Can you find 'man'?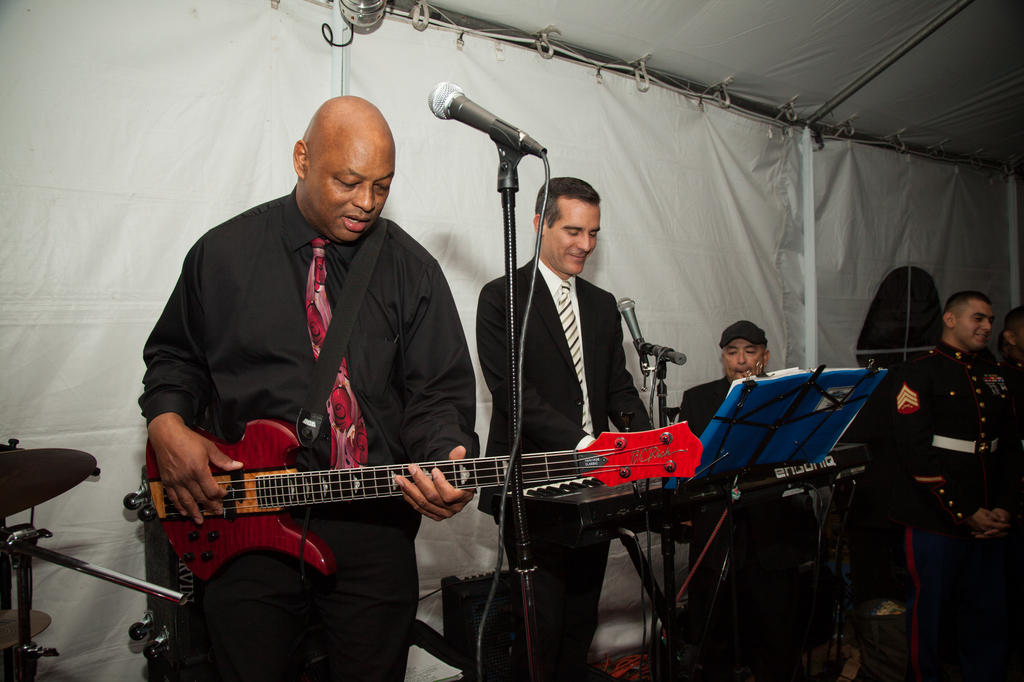
Yes, bounding box: (908, 287, 998, 681).
